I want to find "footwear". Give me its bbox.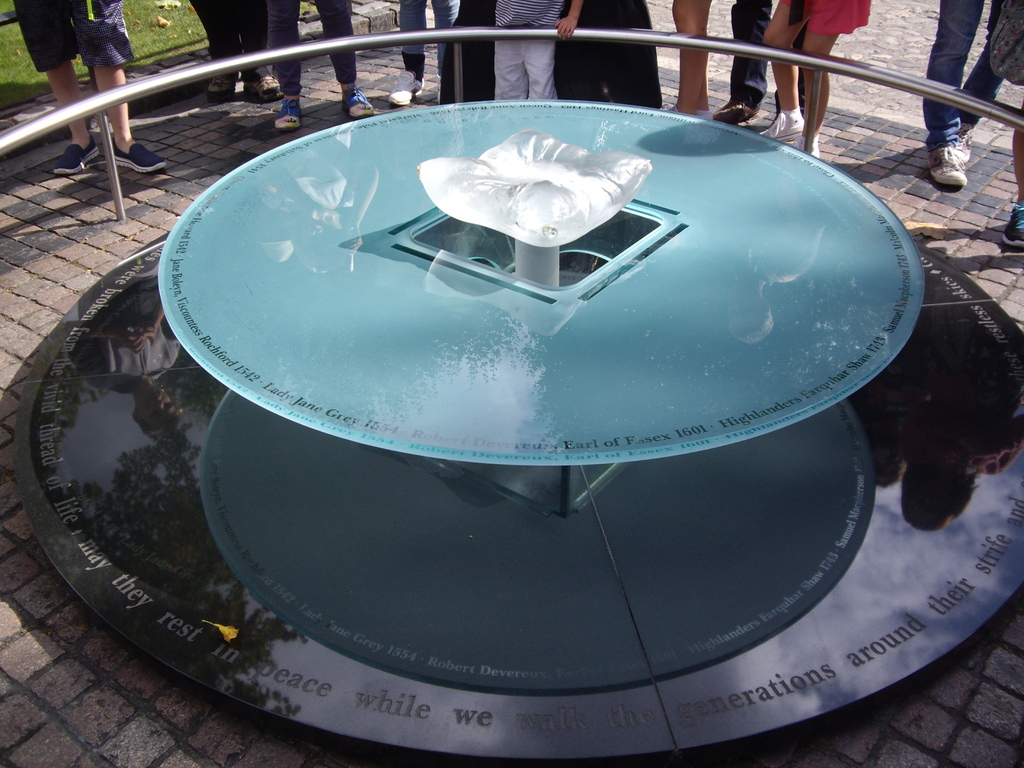
detection(248, 72, 285, 105).
